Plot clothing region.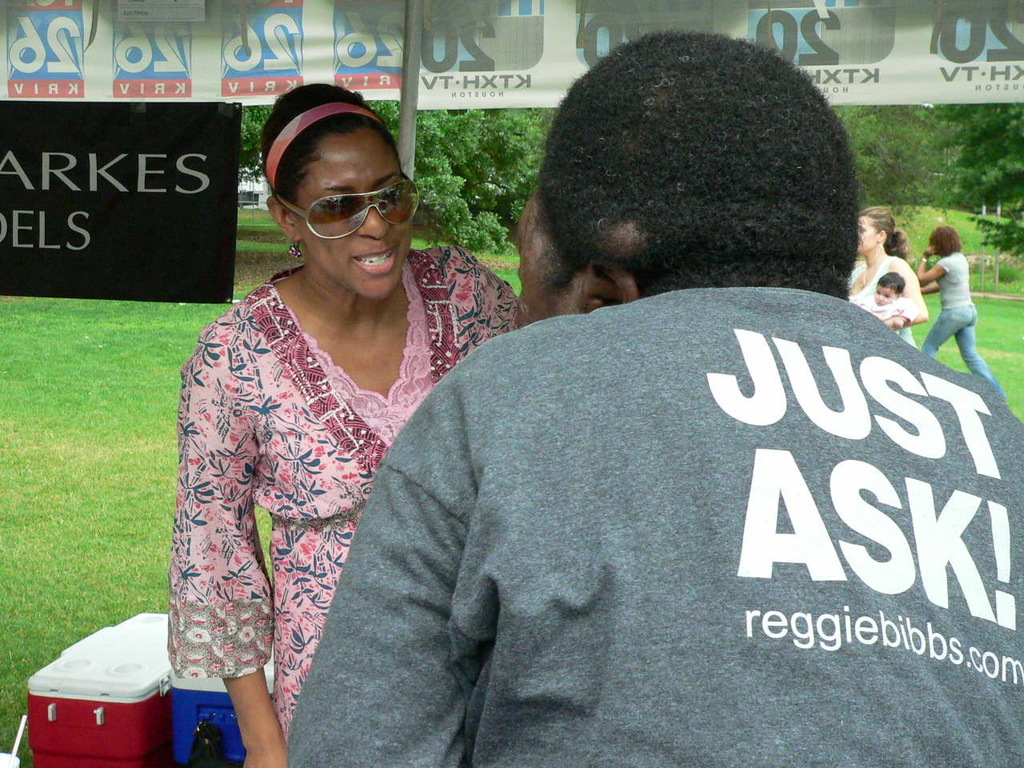
Plotted at (left=911, top=252, right=1006, bottom=399).
